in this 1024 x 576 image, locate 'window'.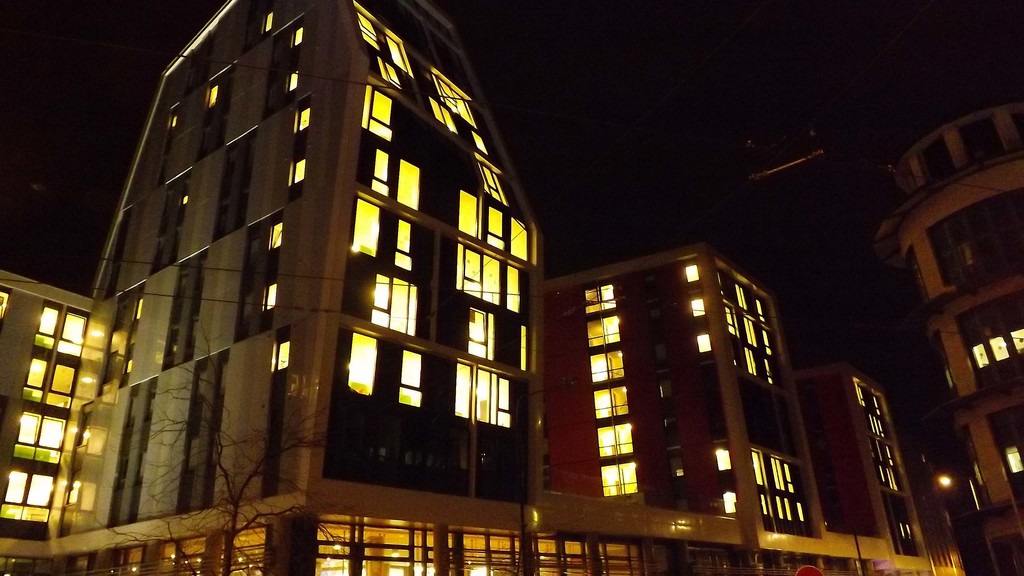
Bounding box: BBox(275, 337, 289, 377).
